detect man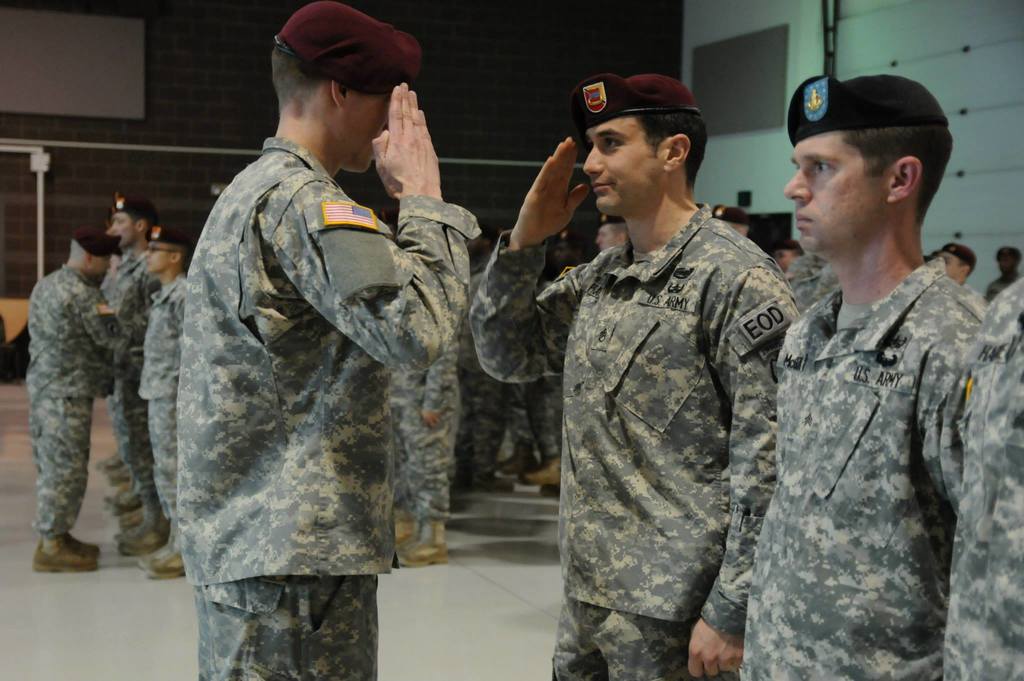
[708, 203, 748, 238]
